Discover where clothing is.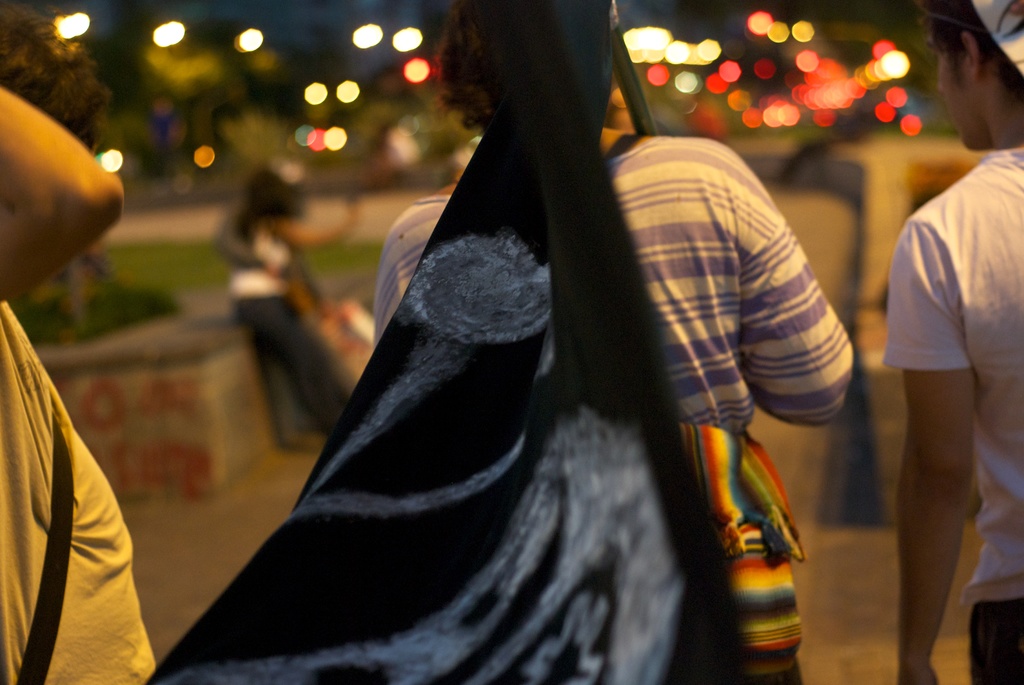
Discovered at 883,147,1023,684.
